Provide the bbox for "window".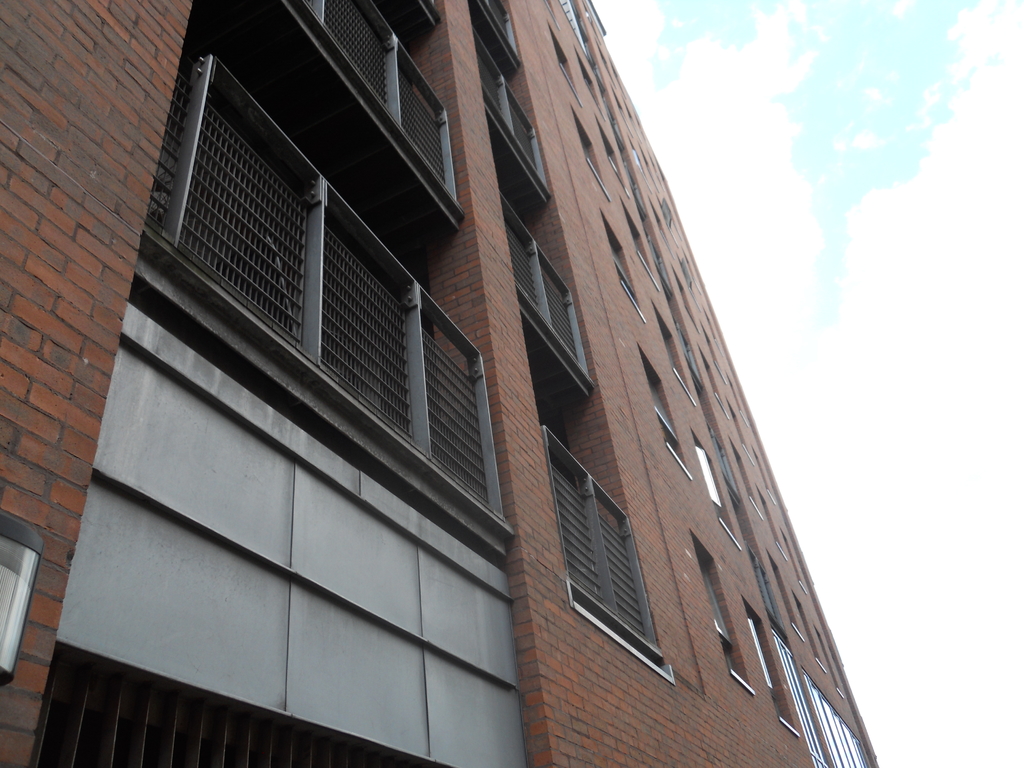
BBox(744, 605, 801, 737).
